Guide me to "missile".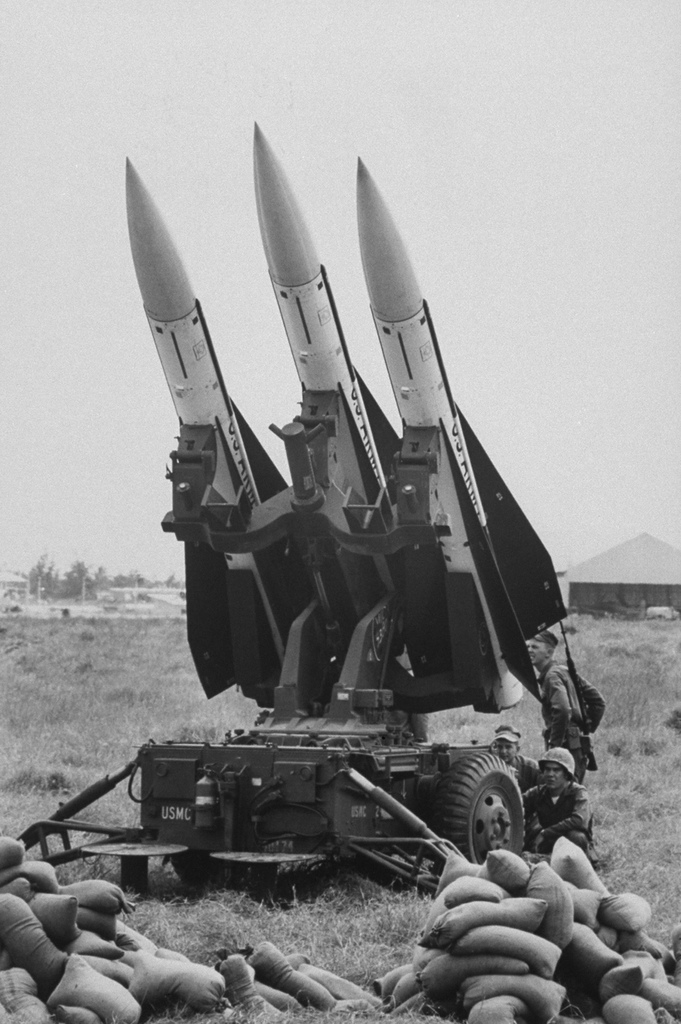
Guidance: select_region(251, 118, 413, 668).
